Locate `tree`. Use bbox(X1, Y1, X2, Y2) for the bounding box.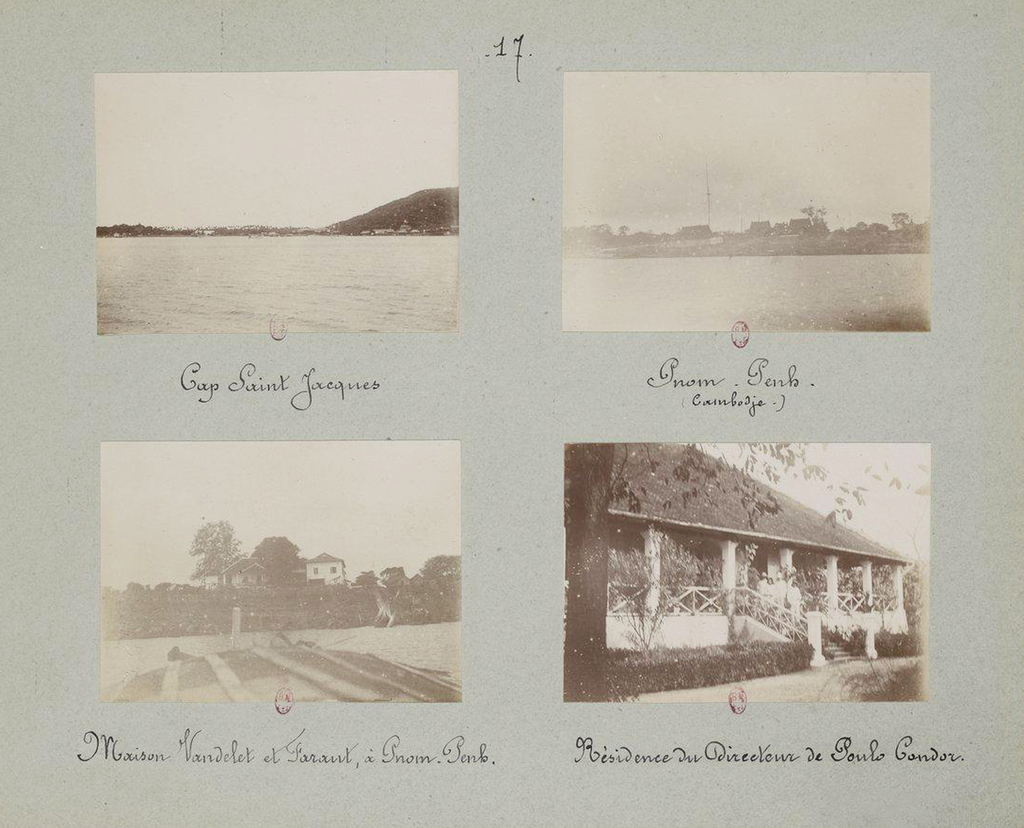
bbox(845, 218, 888, 238).
